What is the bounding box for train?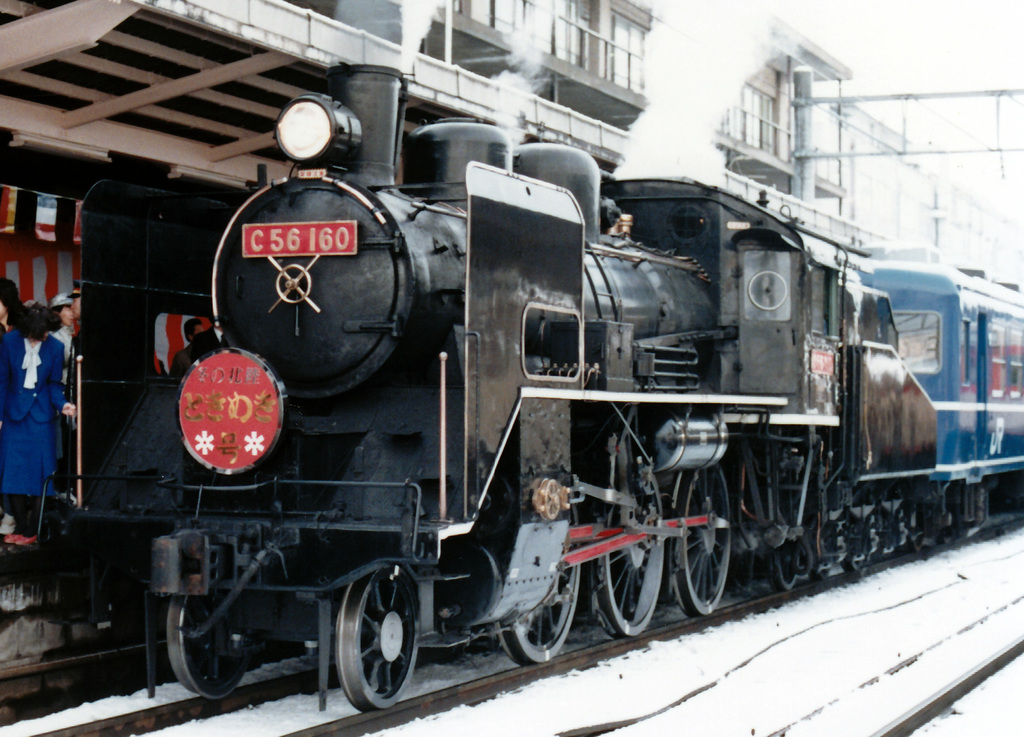
Rect(90, 54, 1023, 717).
